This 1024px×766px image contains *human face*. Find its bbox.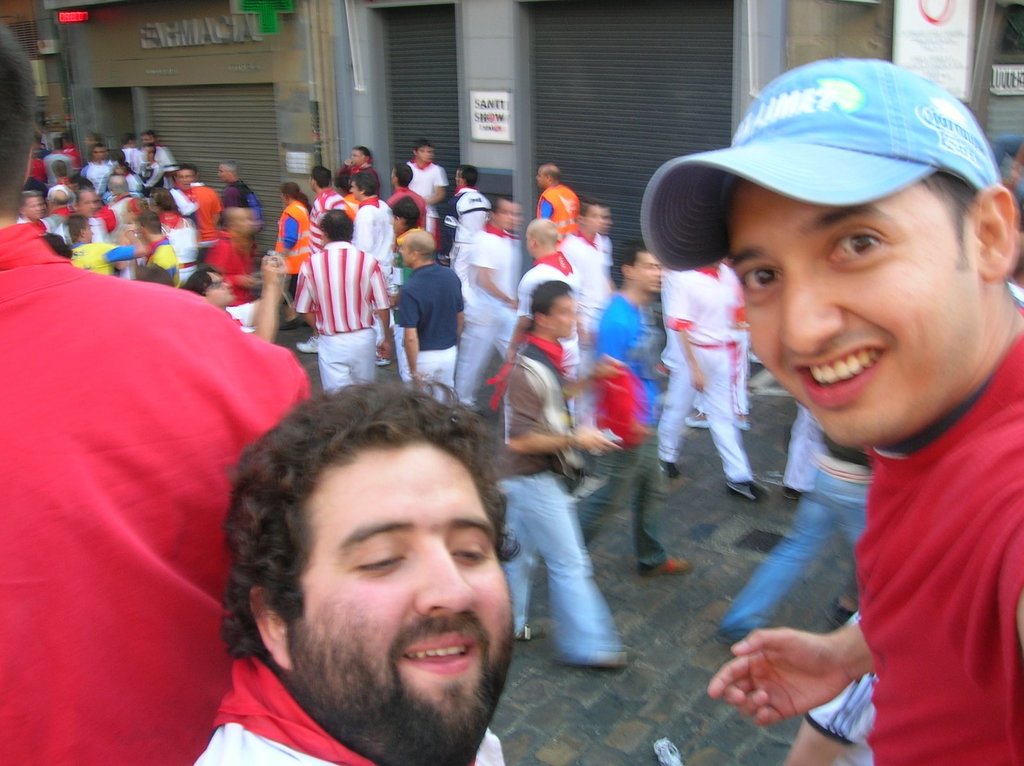
box=[497, 205, 514, 228].
